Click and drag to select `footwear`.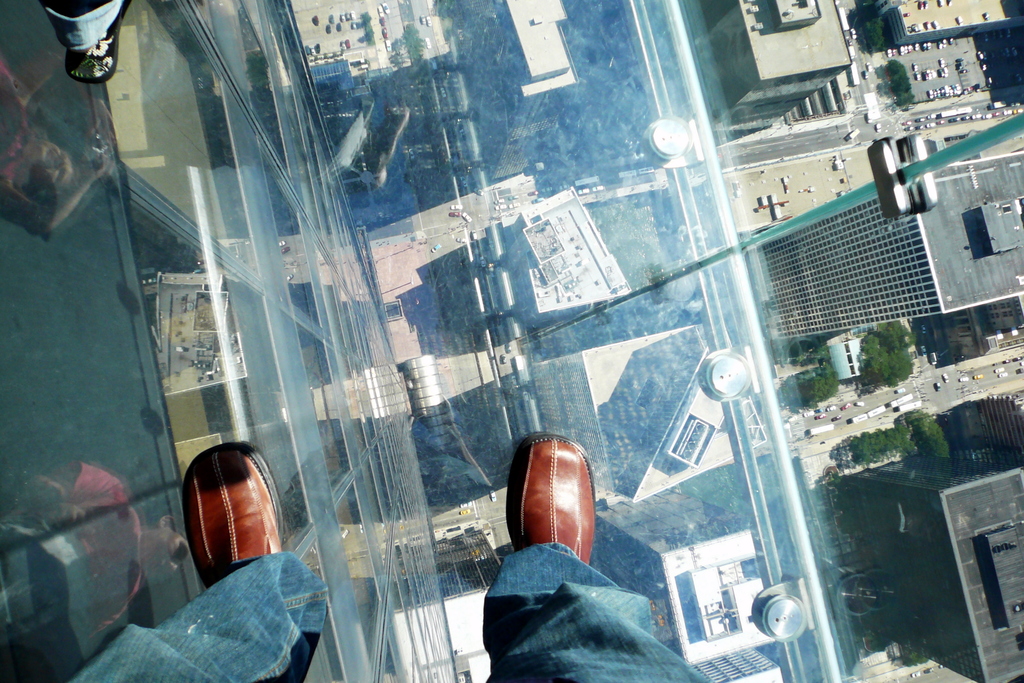
Selection: select_region(504, 431, 591, 567).
